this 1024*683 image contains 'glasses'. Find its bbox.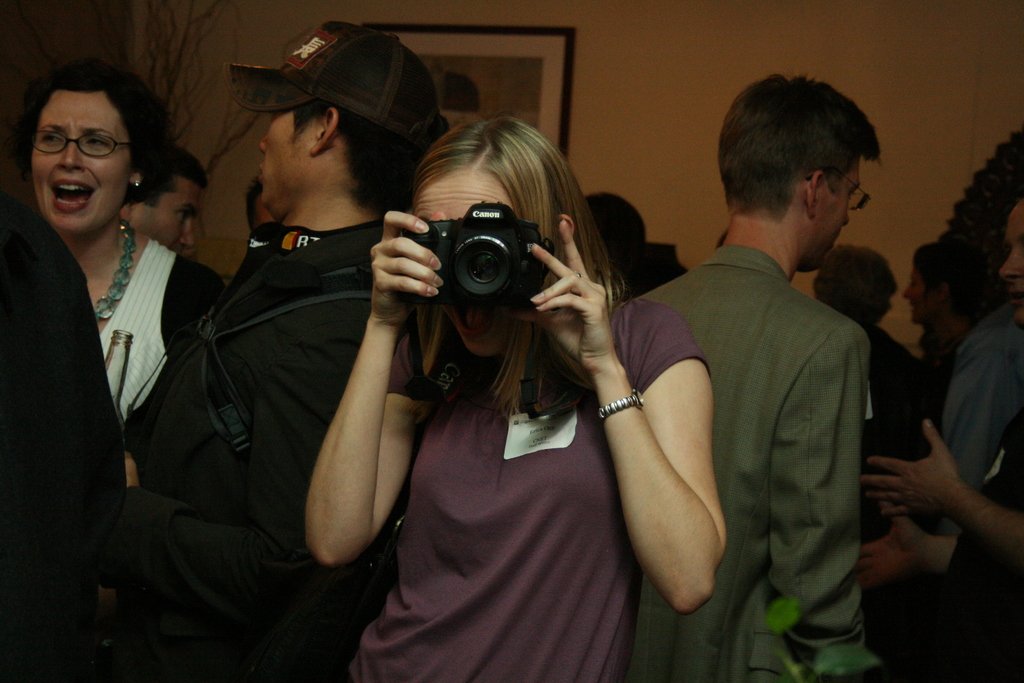
left=806, top=166, right=872, bottom=210.
